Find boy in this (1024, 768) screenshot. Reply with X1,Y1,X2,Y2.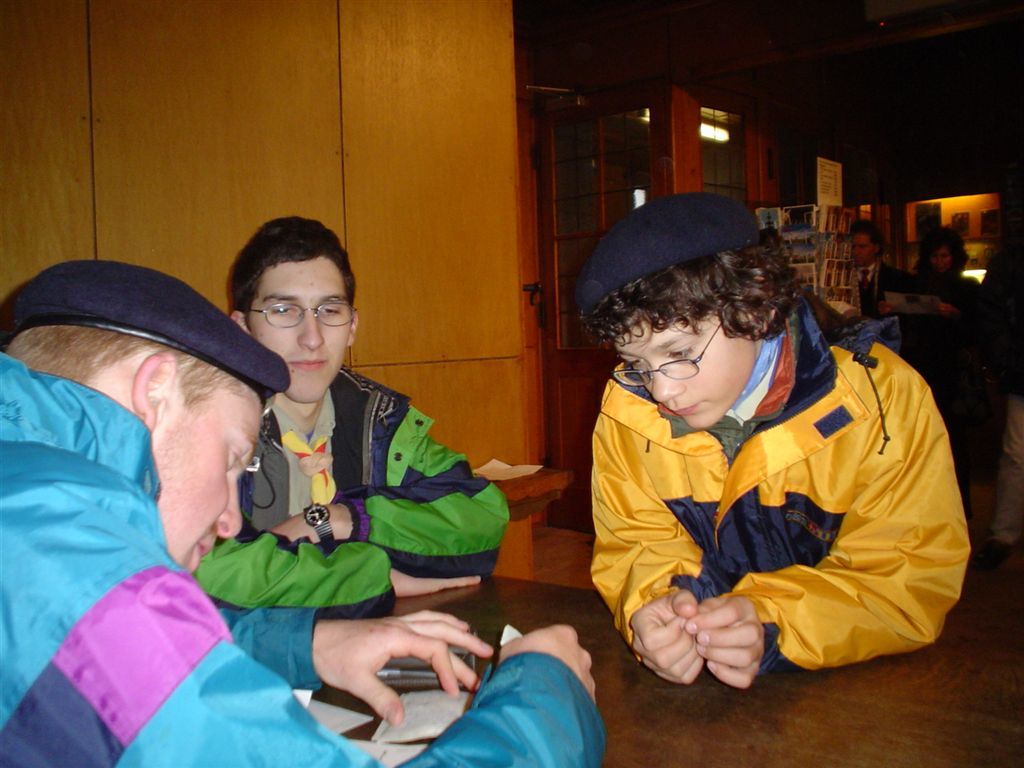
190,214,511,620.
